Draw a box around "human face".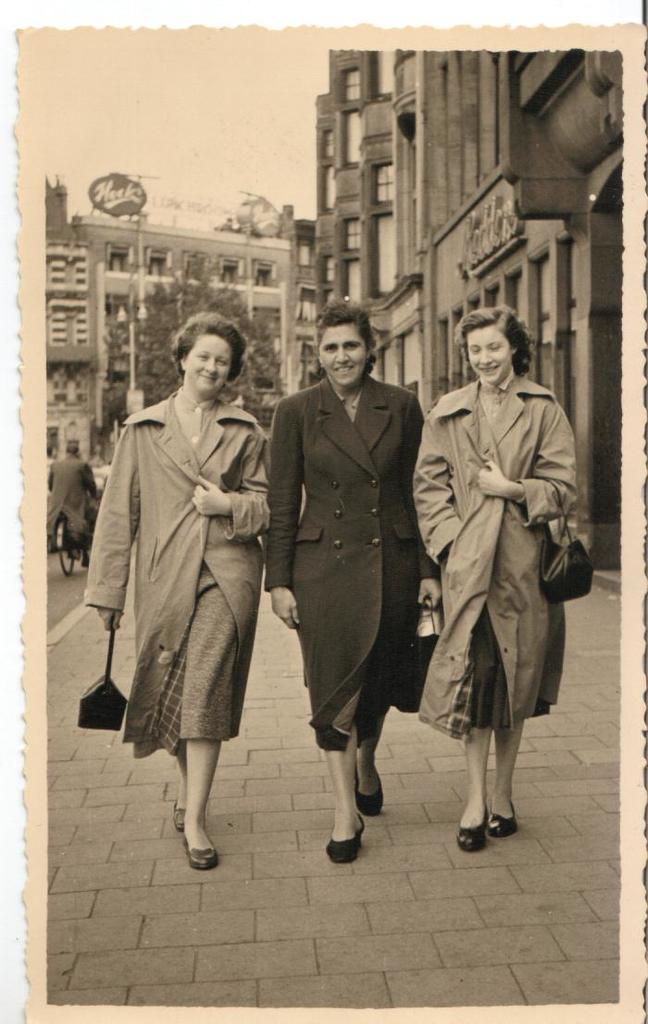
<region>186, 331, 232, 389</region>.
